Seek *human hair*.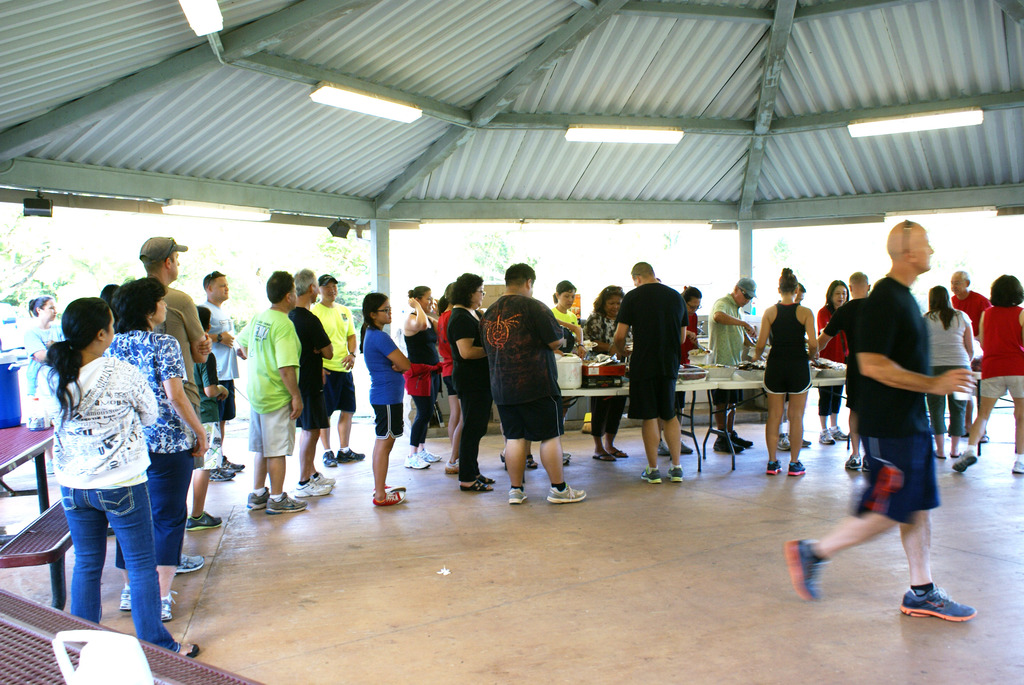
x1=114, y1=275, x2=168, y2=335.
